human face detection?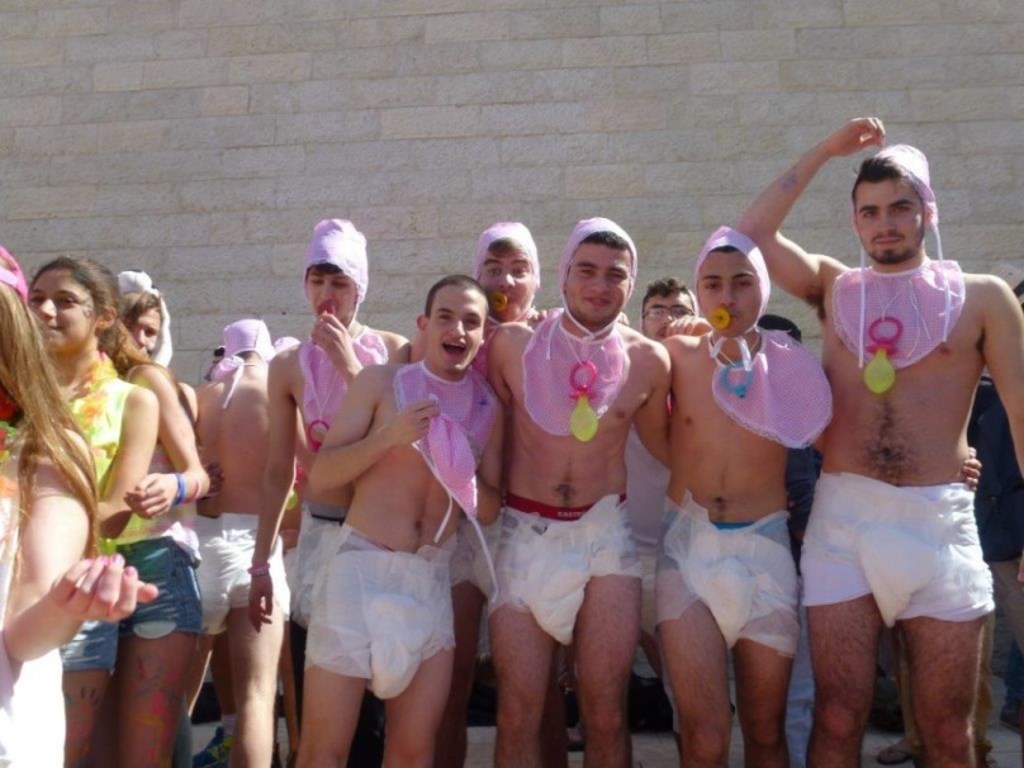
316, 250, 343, 312
